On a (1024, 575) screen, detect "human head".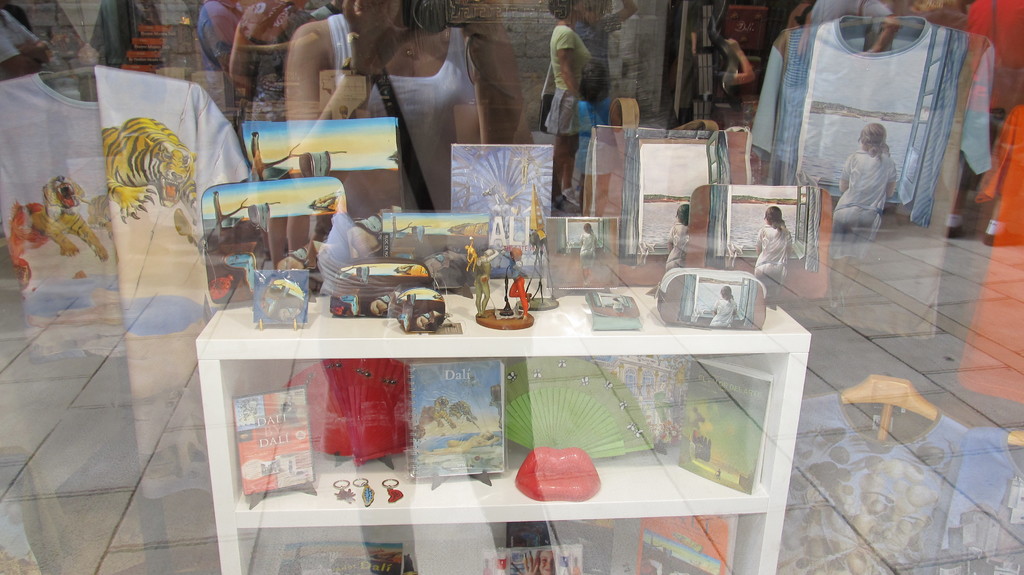
[x1=676, y1=203, x2=692, y2=224].
